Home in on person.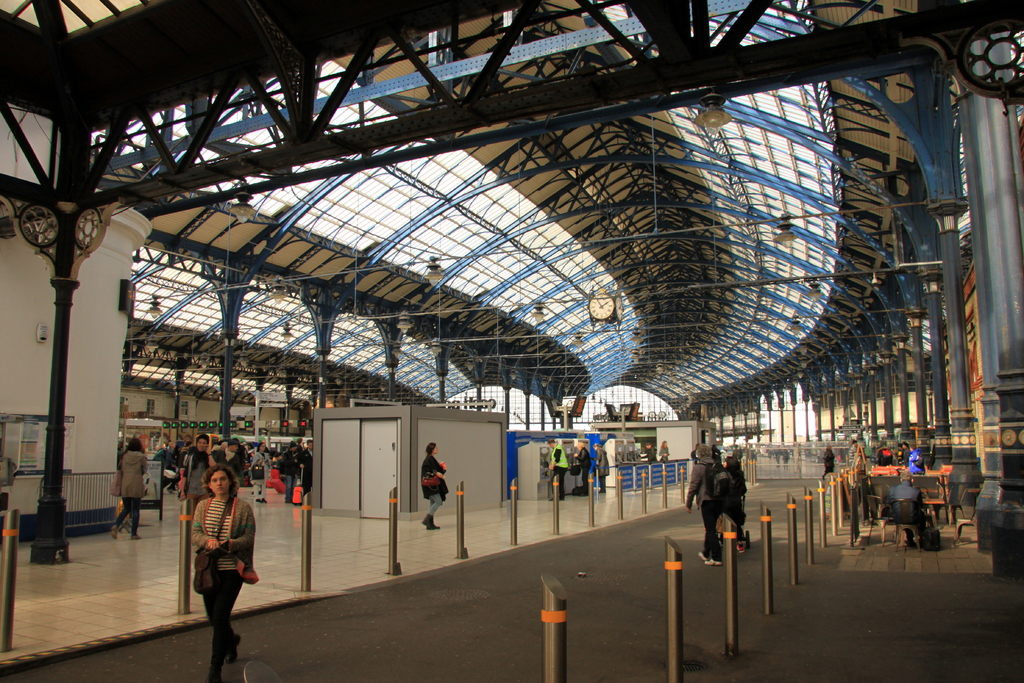
Homed in at (left=297, top=439, right=312, bottom=495).
